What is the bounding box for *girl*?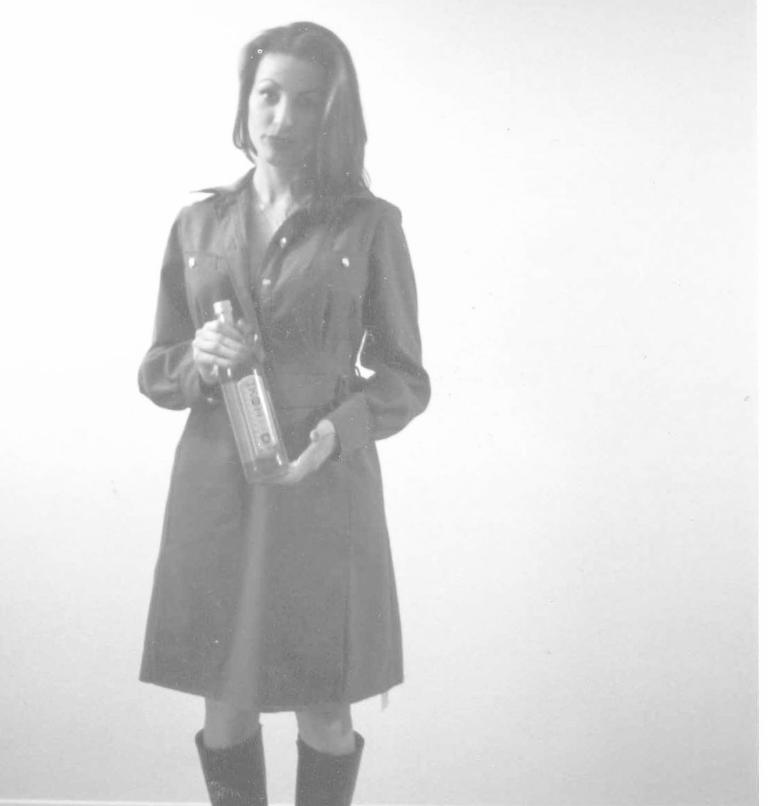
box=[134, 17, 431, 800].
